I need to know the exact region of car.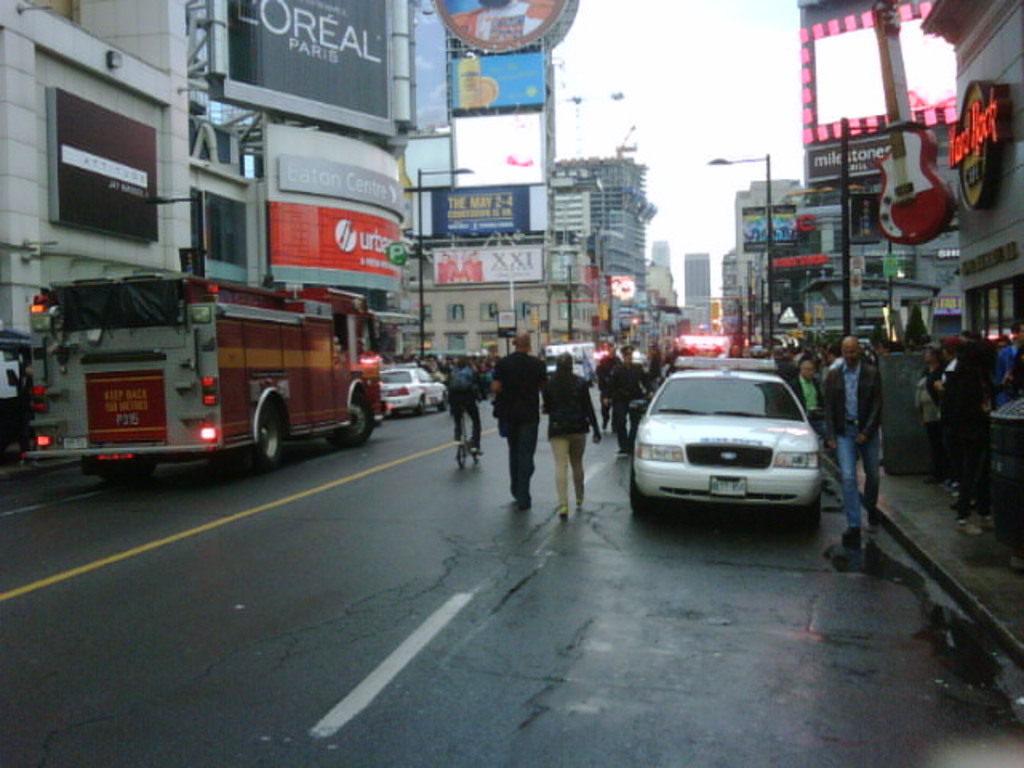
Region: 381/365/451/418.
